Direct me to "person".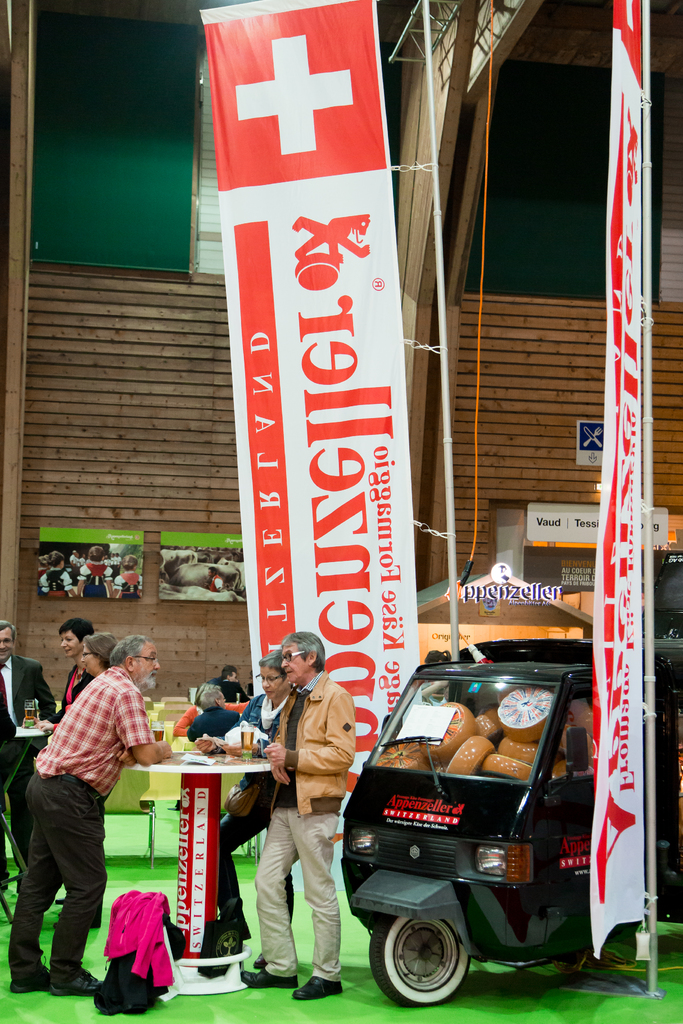
Direction: select_region(194, 684, 243, 738).
